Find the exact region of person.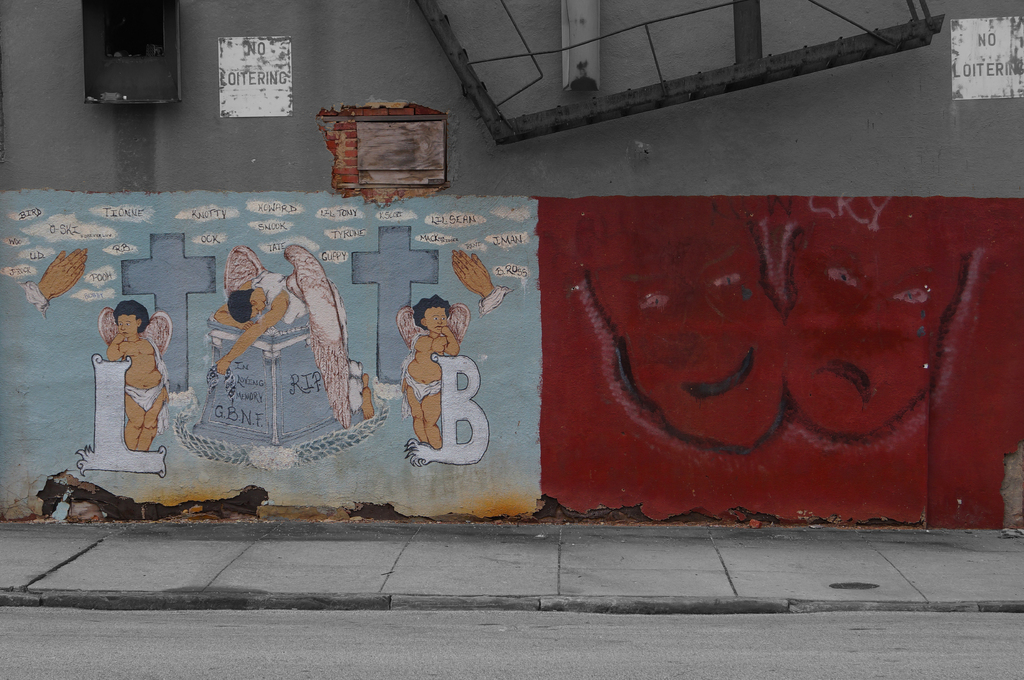
Exact region: select_region(439, 242, 506, 322).
